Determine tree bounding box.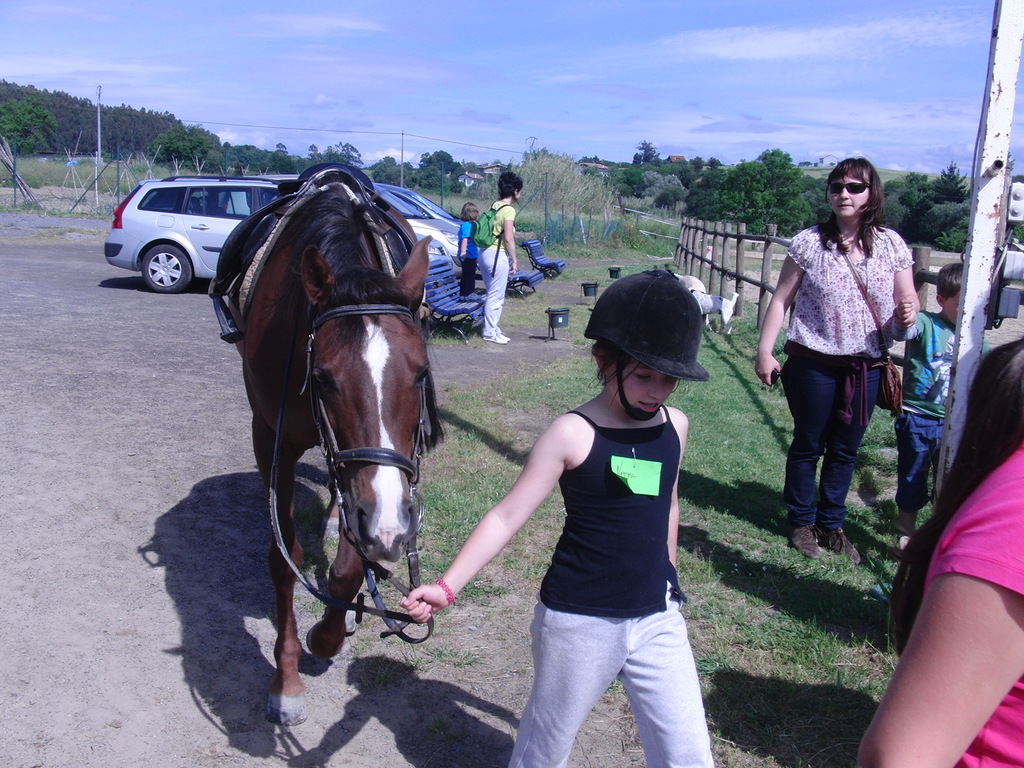
Determined: bbox(297, 140, 325, 170).
